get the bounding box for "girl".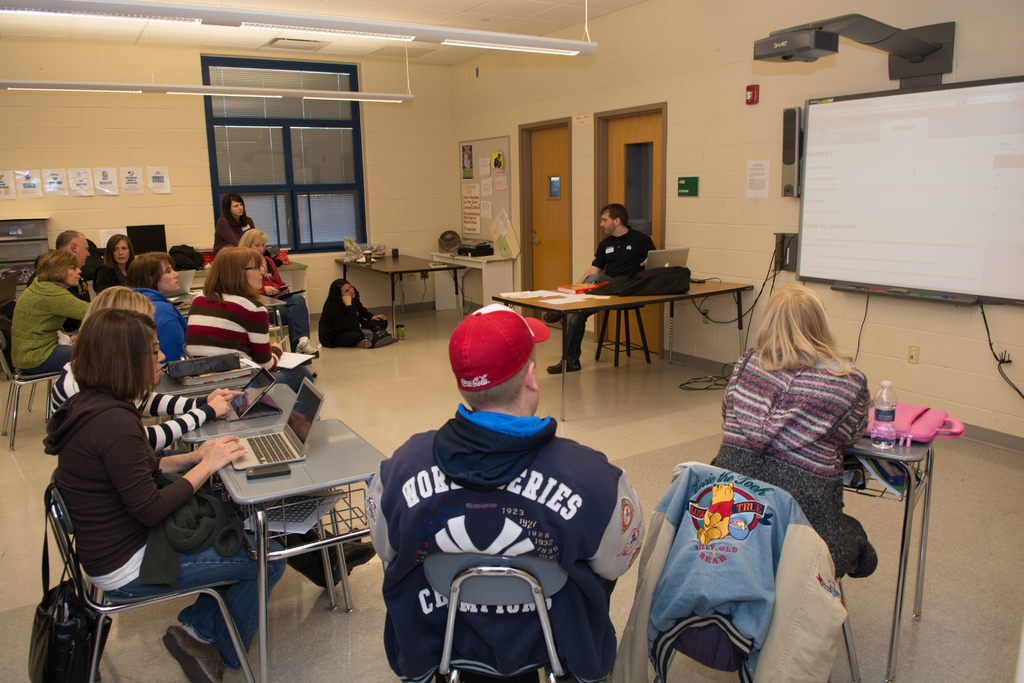
detection(39, 308, 288, 682).
